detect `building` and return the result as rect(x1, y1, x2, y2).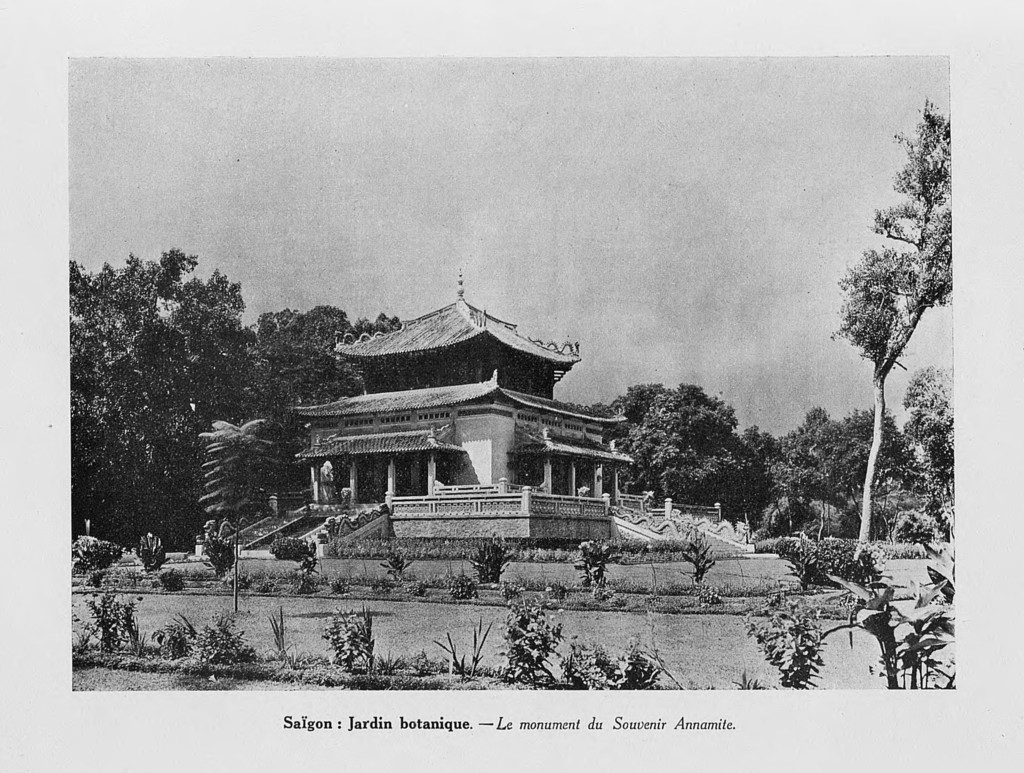
rect(289, 266, 645, 546).
